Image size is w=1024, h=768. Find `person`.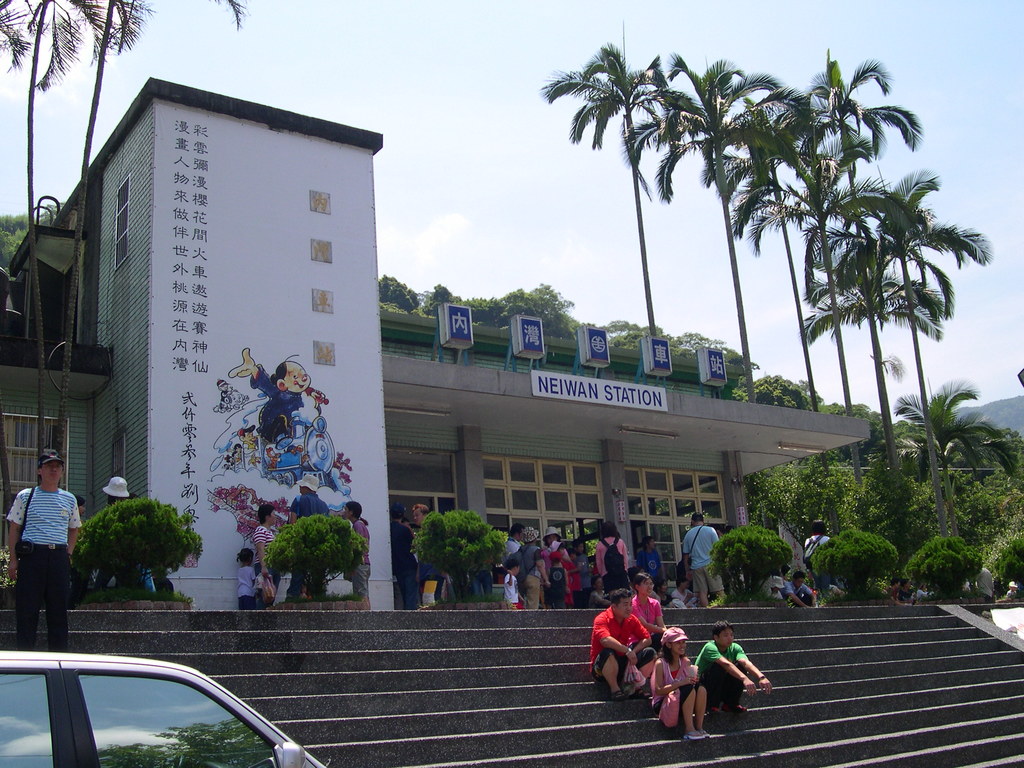
[x1=781, y1=574, x2=817, y2=609].
